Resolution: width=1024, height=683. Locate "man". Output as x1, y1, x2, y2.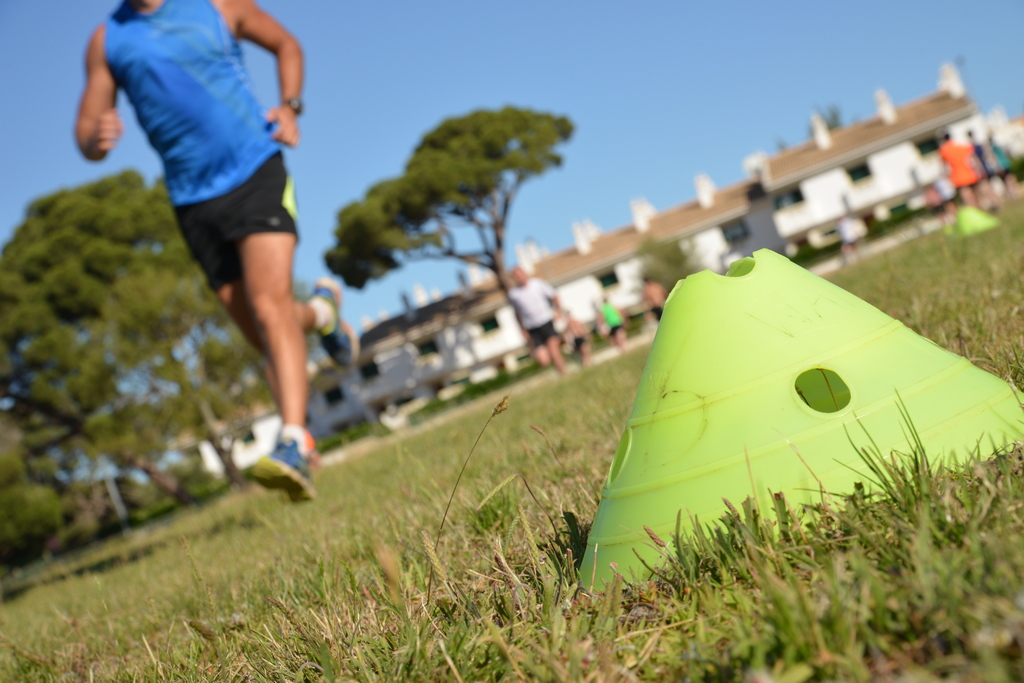
70, 0, 343, 504.
